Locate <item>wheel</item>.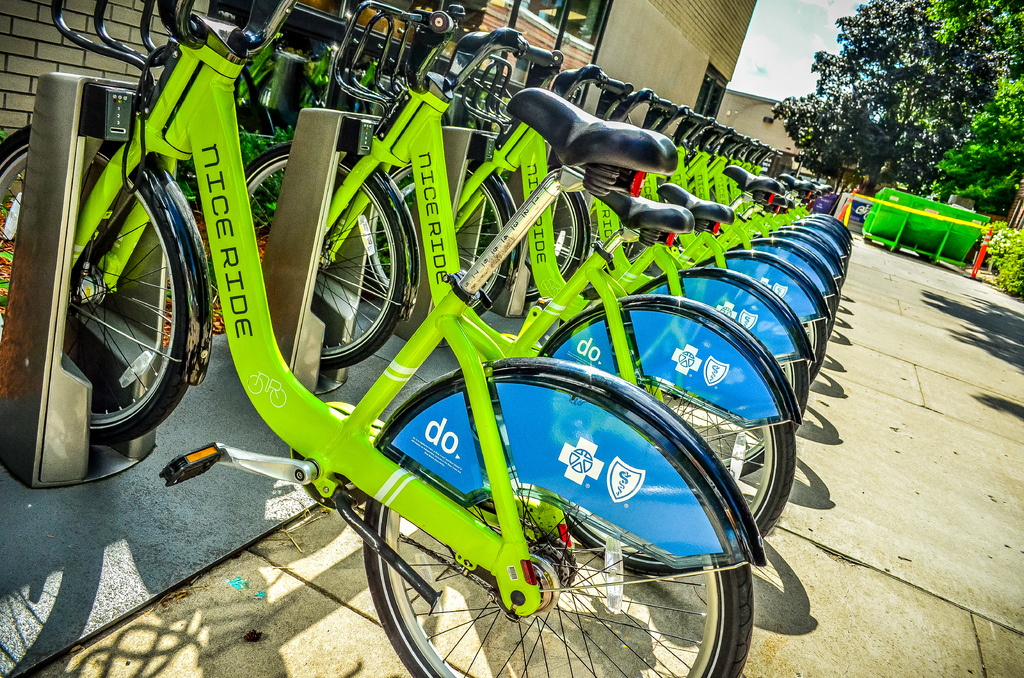
Bounding box: select_region(530, 304, 796, 583).
